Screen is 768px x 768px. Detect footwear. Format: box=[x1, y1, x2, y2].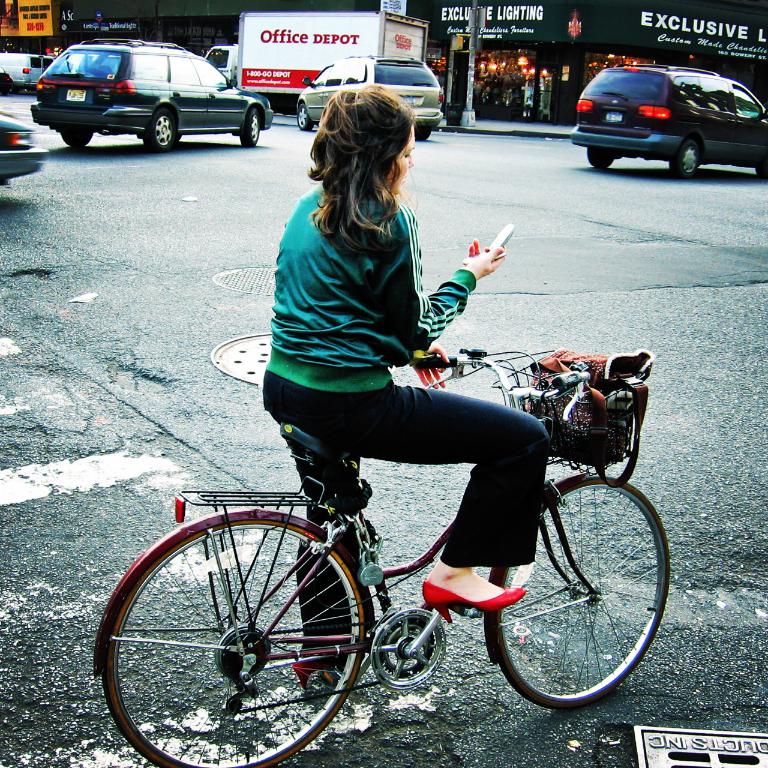
box=[291, 650, 332, 691].
